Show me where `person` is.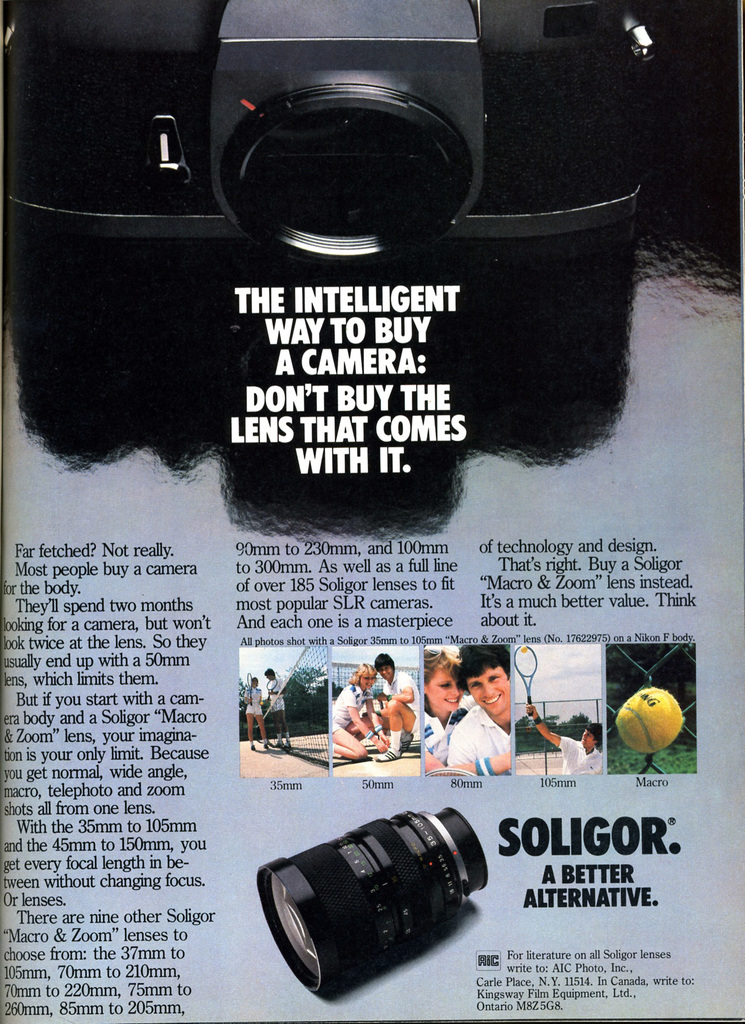
`person` is at pyautogui.locateOnScreen(424, 644, 512, 772).
